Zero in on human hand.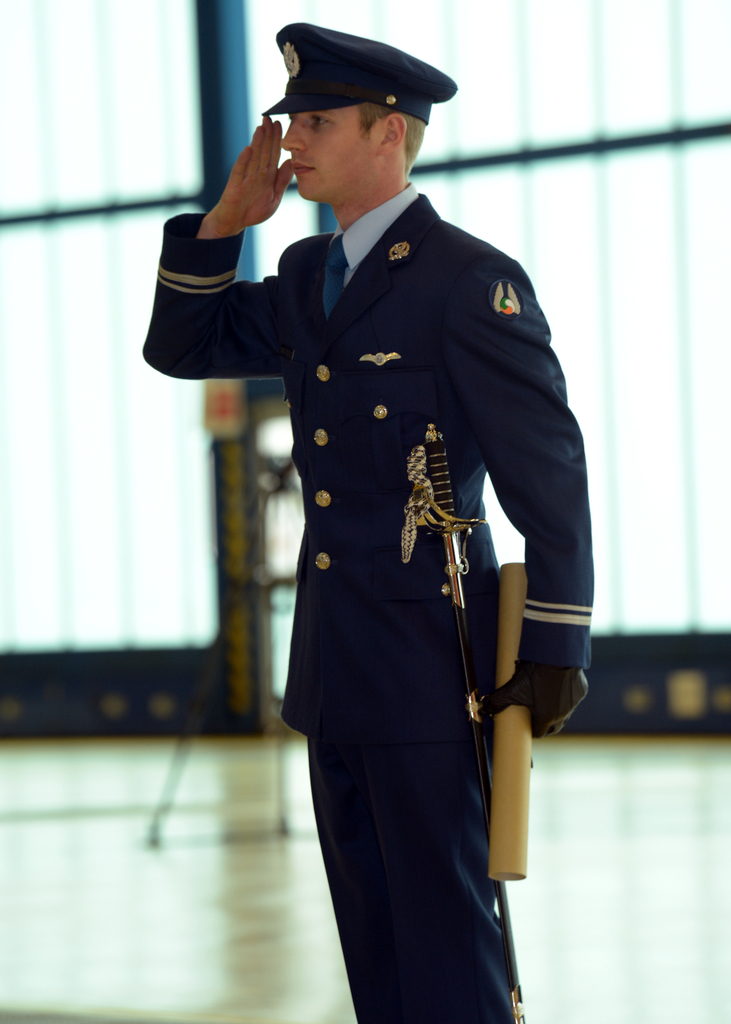
Zeroed in: bbox=(476, 662, 594, 737).
